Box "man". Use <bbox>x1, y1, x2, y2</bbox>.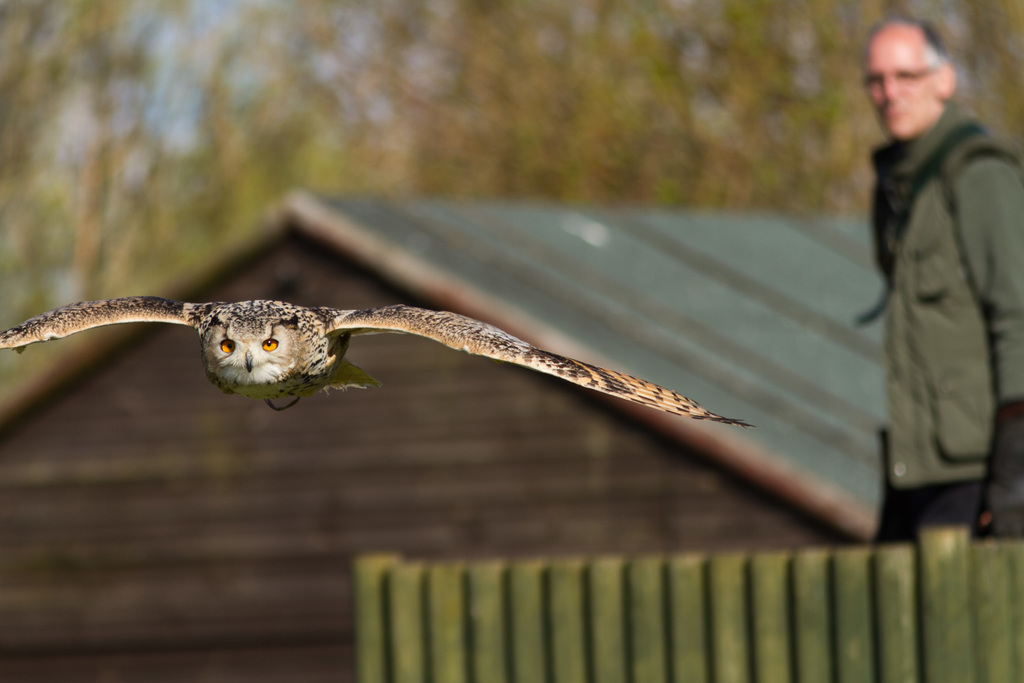
<bbox>834, 16, 1023, 554</bbox>.
